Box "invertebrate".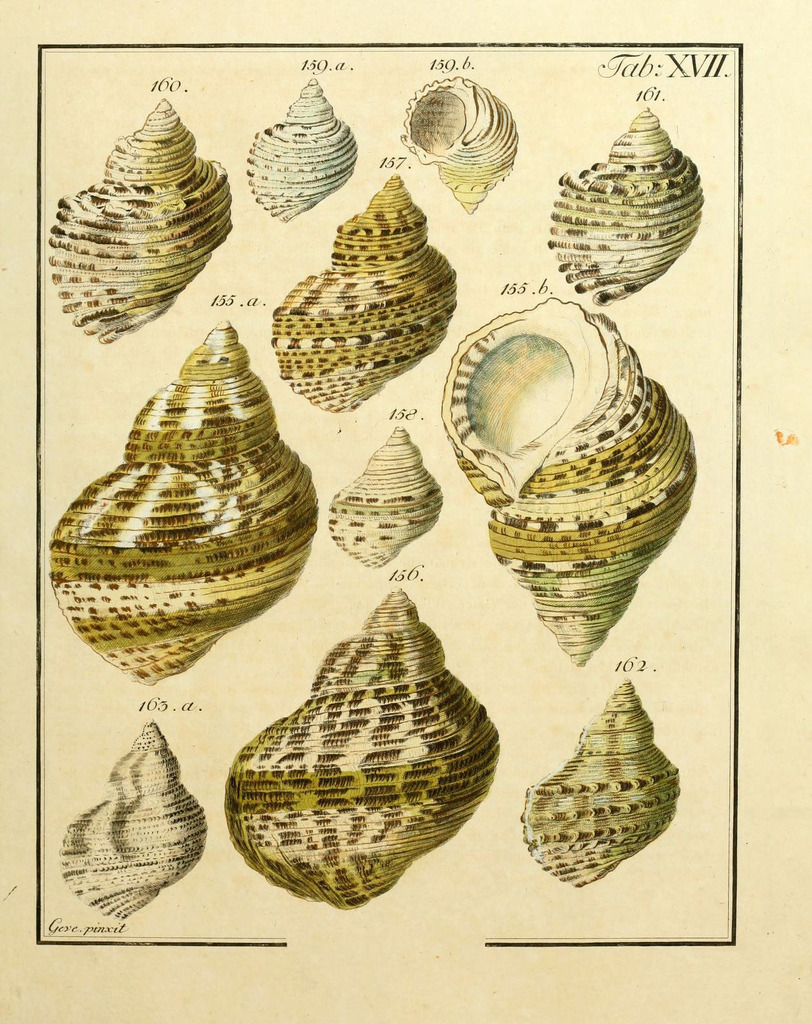
(523,680,683,886).
